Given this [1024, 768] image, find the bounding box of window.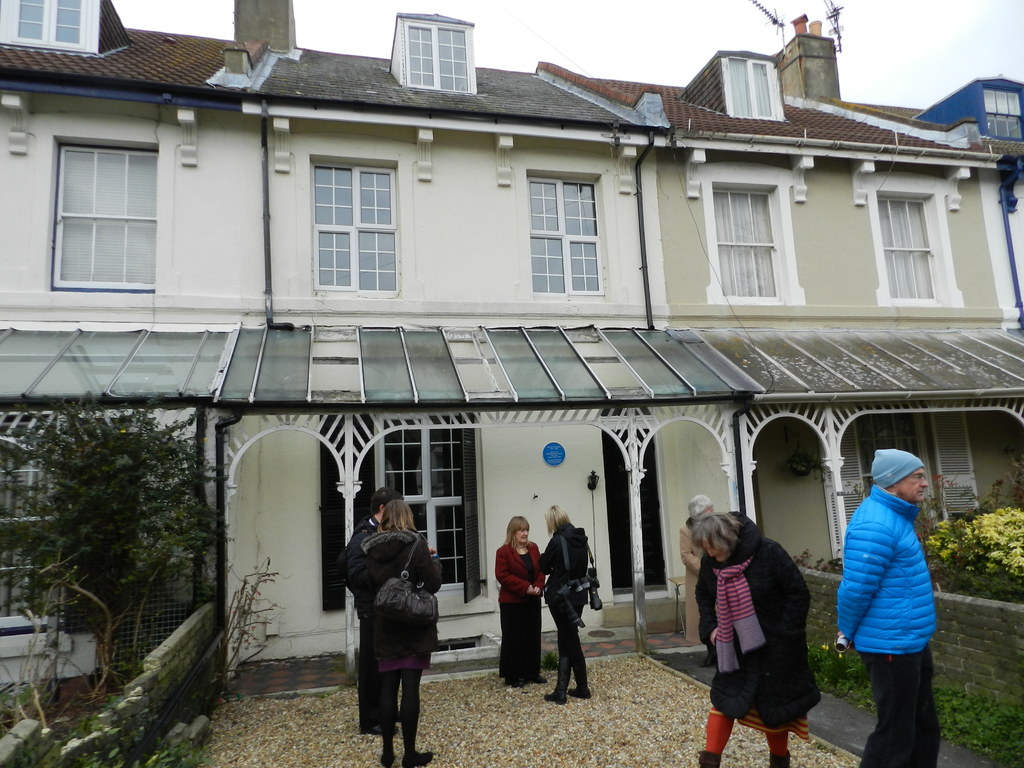
crop(858, 406, 932, 511).
